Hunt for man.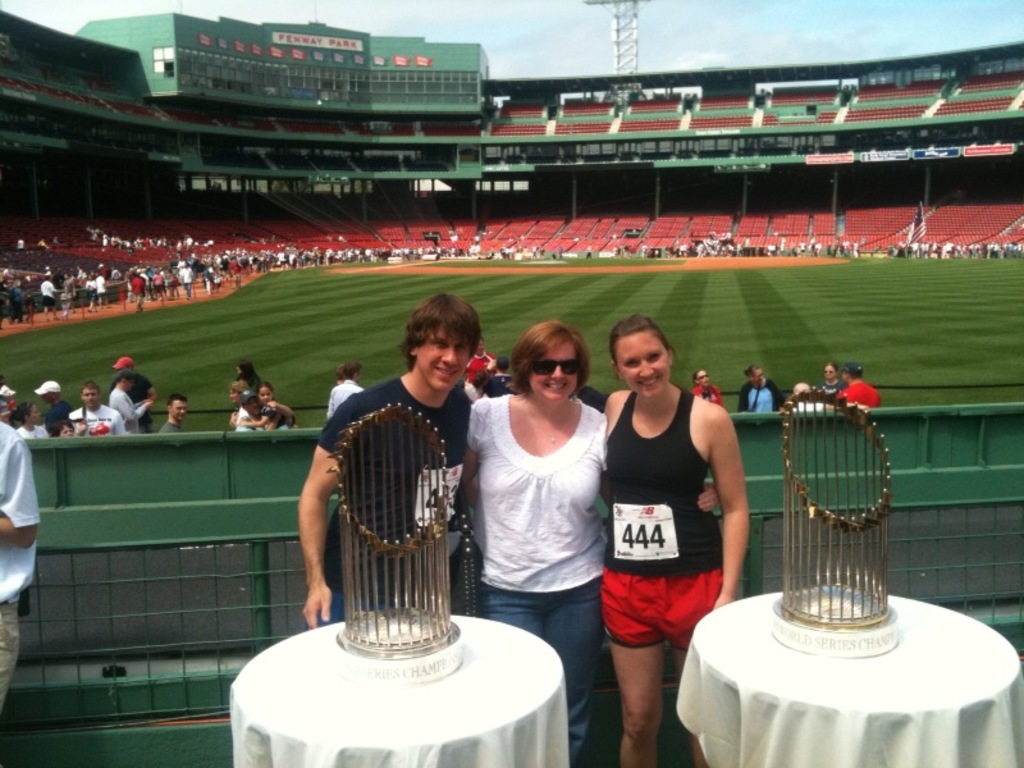
Hunted down at (297, 324, 494, 675).
